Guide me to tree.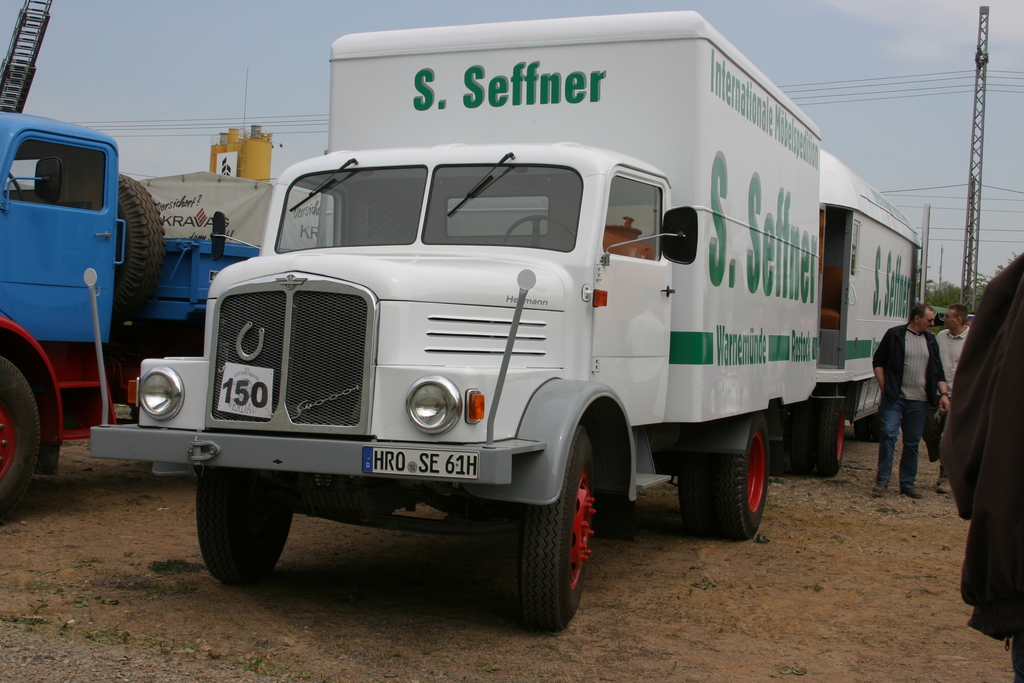
Guidance: select_region(923, 274, 963, 306).
